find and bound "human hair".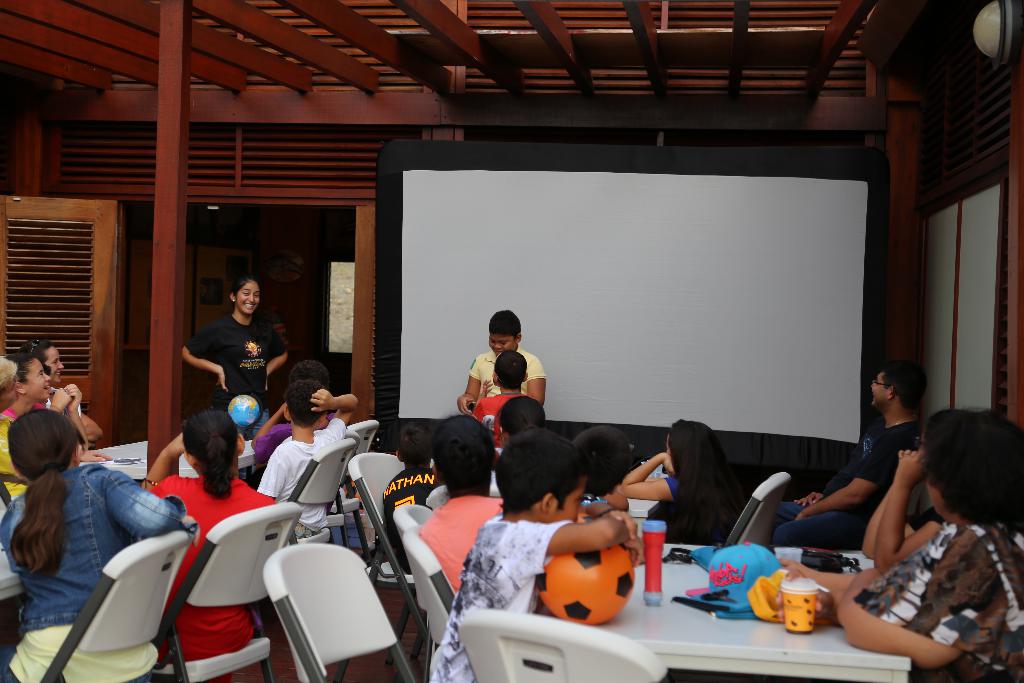
Bound: rect(163, 421, 231, 509).
